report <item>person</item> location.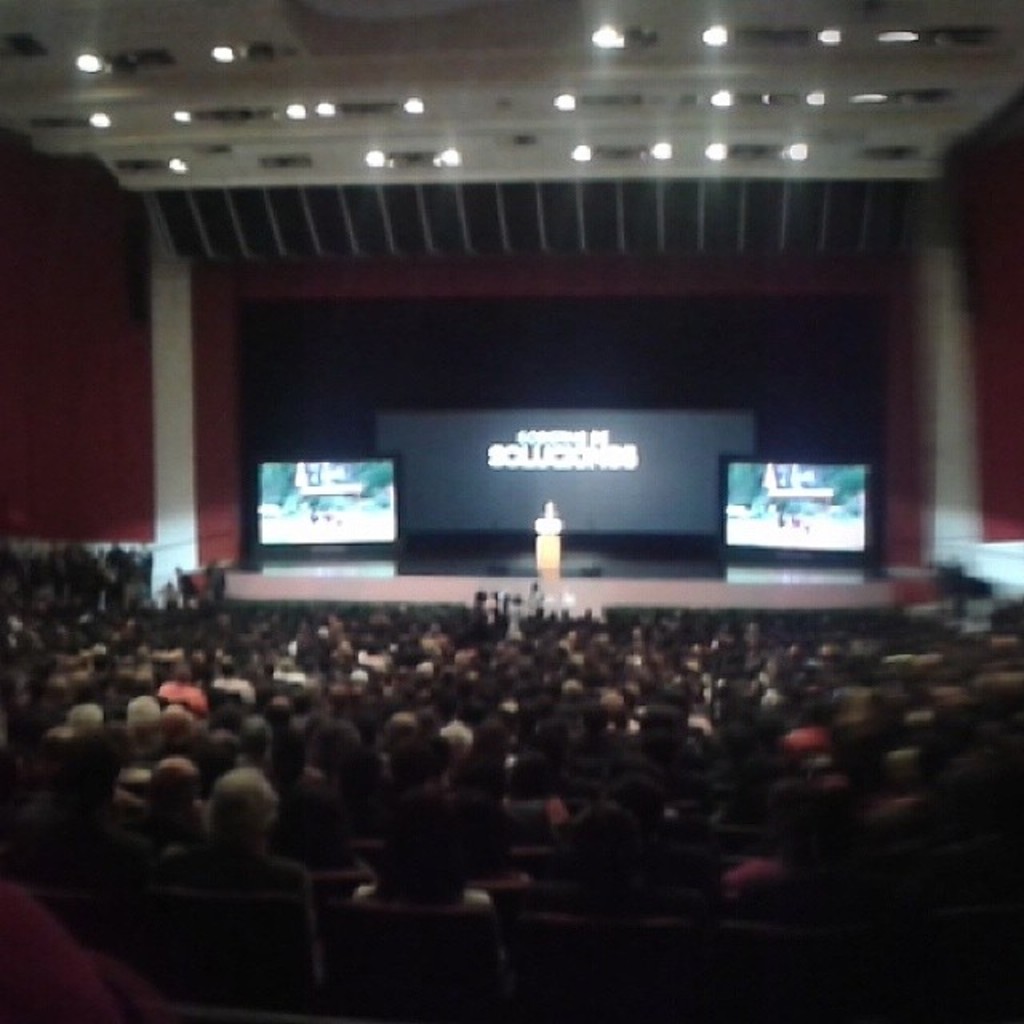
Report: bbox=(526, 499, 565, 603).
